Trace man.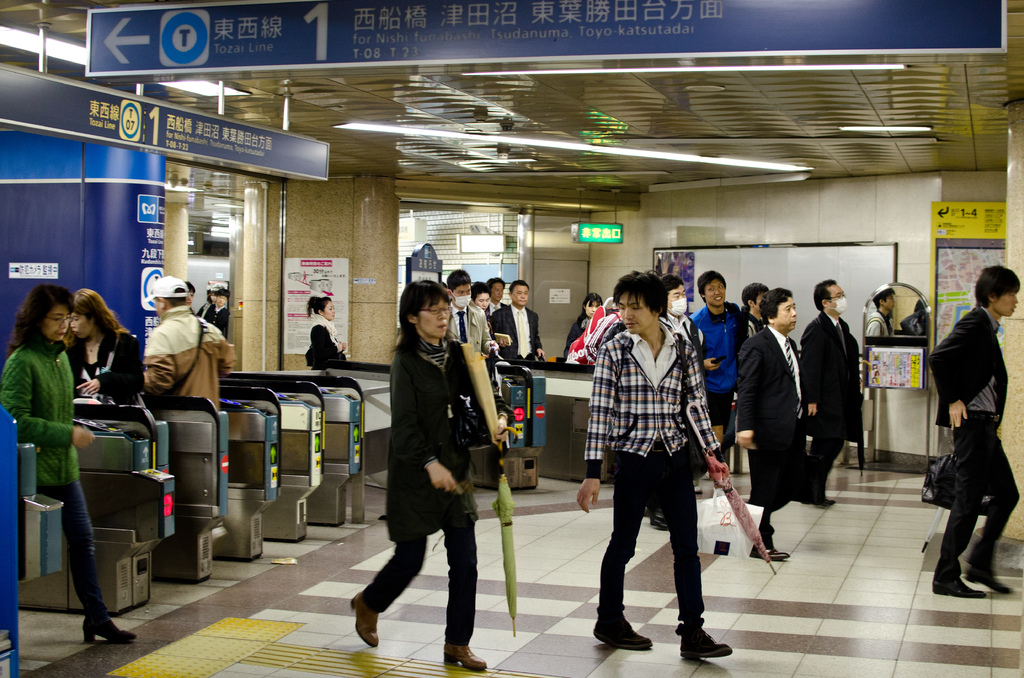
Traced to pyautogui.locateOnScreen(145, 278, 237, 414).
